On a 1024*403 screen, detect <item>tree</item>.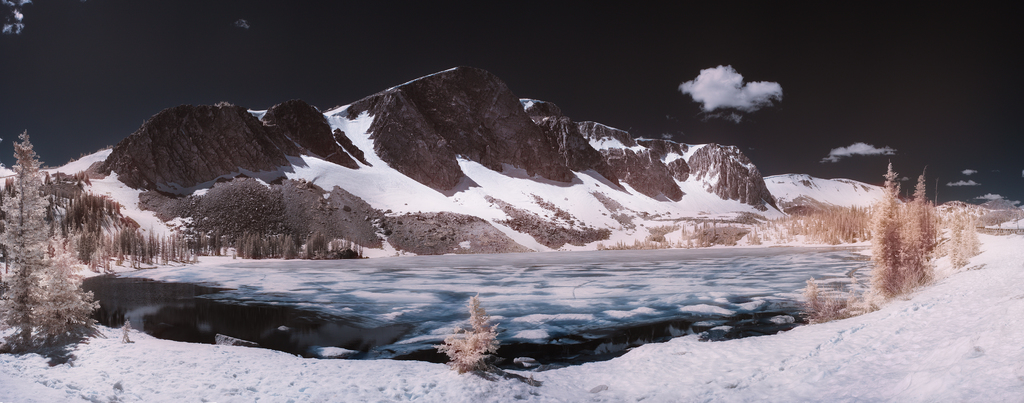
bbox=(440, 293, 504, 374).
